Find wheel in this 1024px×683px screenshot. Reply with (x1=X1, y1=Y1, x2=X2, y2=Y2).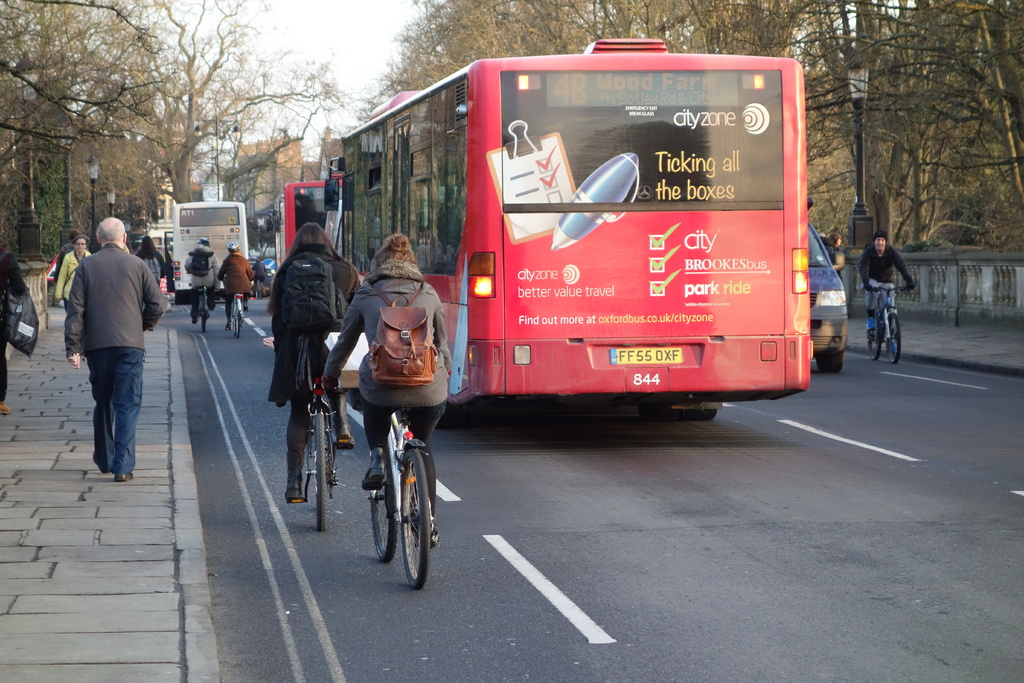
(x1=681, y1=409, x2=717, y2=420).
